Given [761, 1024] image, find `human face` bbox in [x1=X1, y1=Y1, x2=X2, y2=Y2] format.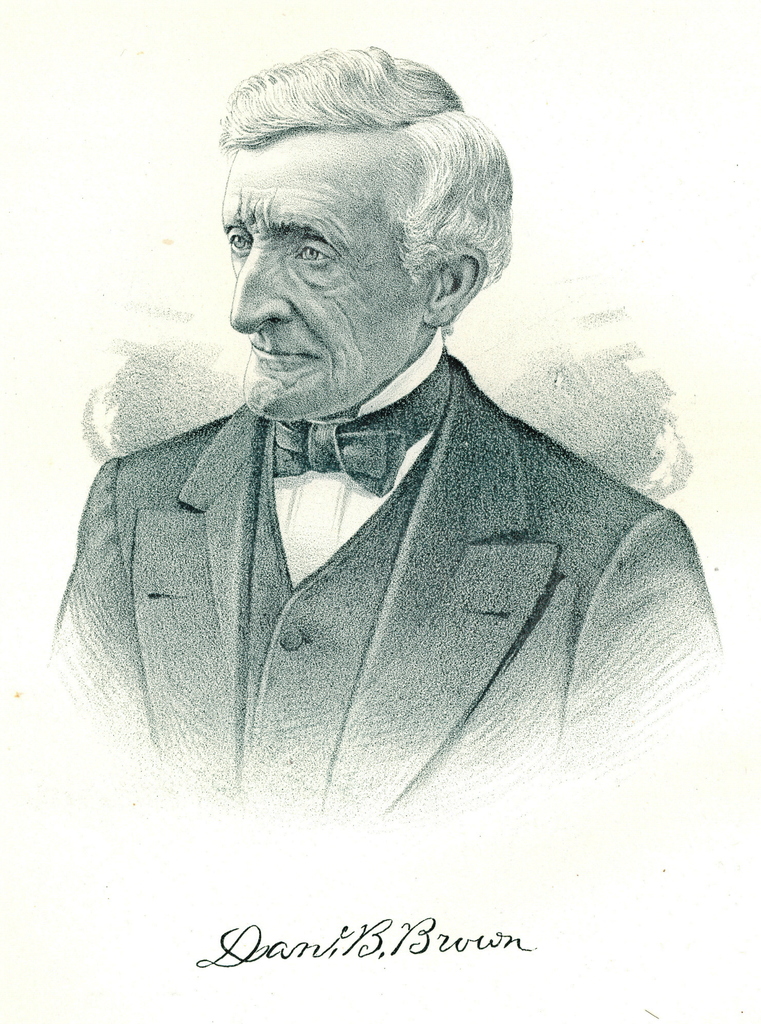
[x1=217, y1=125, x2=432, y2=424].
